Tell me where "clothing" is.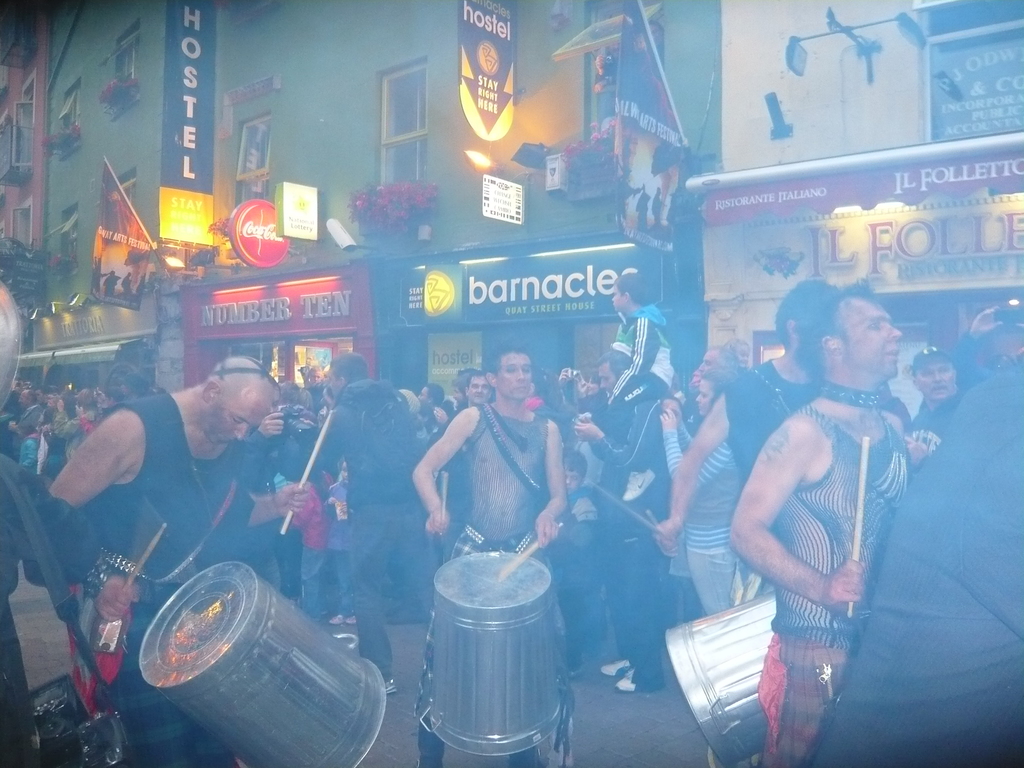
"clothing" is at l=600, t=308, r=676, b=408.
